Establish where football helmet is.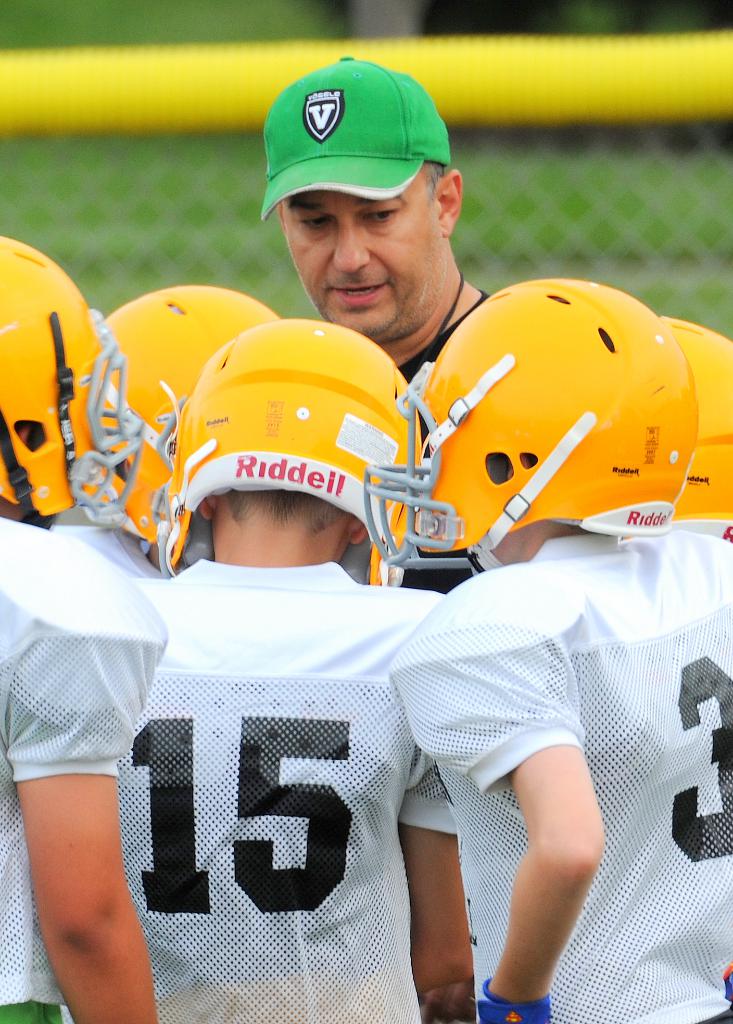
Established at 142, 314, 449, 589.
